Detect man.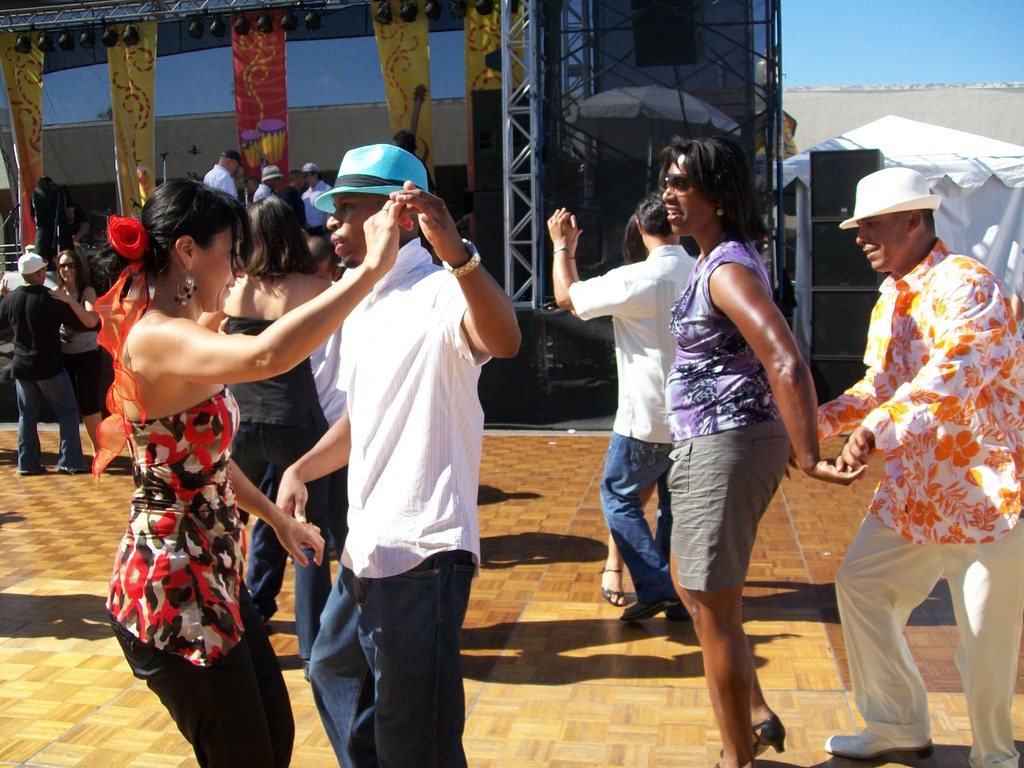
Detected at left=545, top=192, right=702, bottom=618.
